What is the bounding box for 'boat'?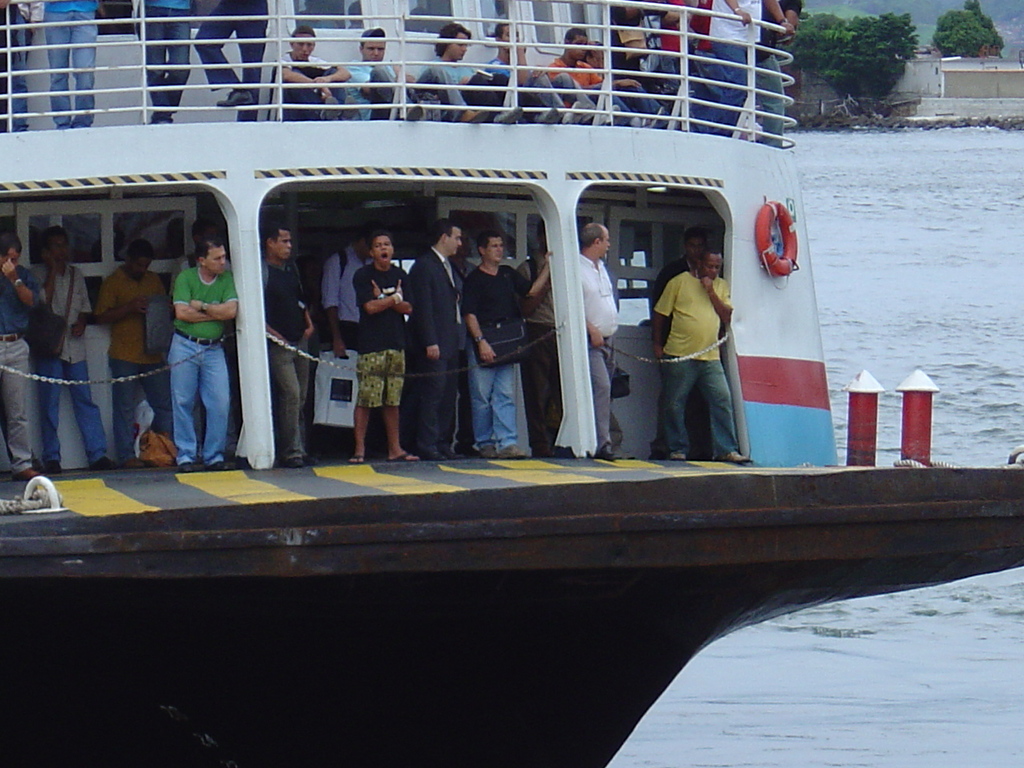
region(2, 39, 925, 643).
